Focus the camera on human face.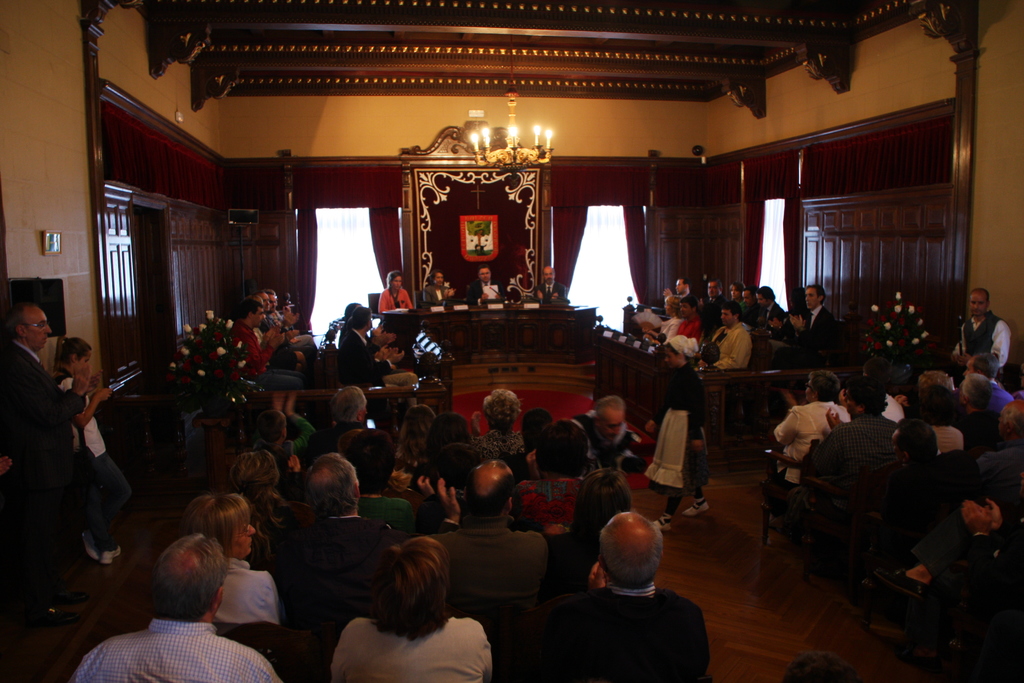
Focus region: x1=675, y1=278, x2=684, y2=292.
